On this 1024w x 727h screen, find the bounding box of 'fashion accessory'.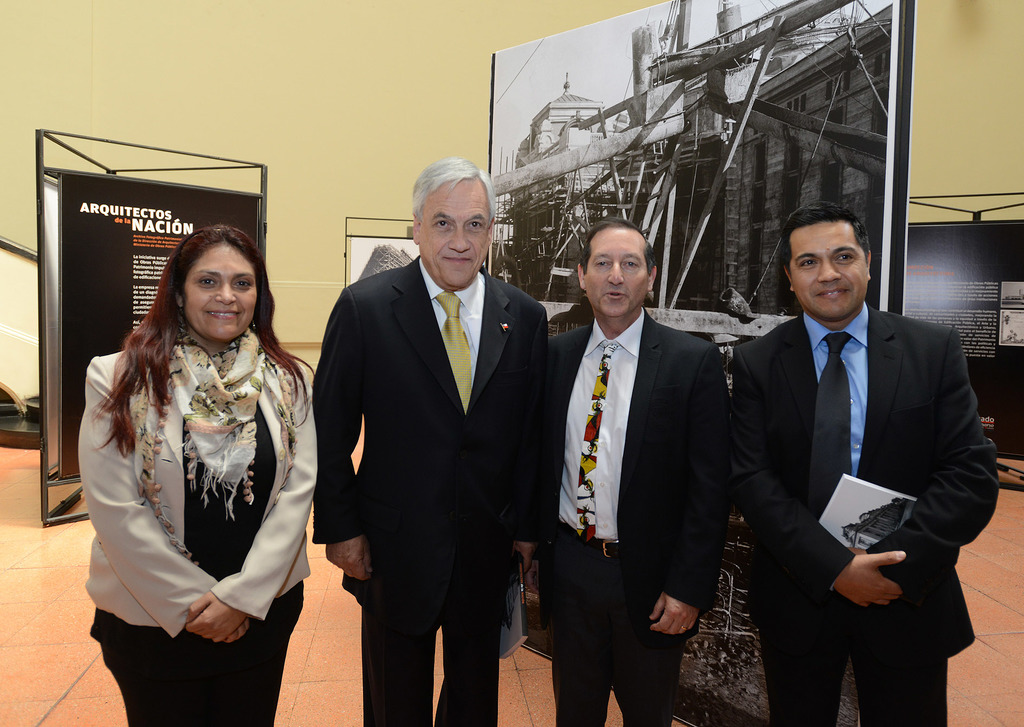
Bounding box: box=[584, 547, 636, 557].
